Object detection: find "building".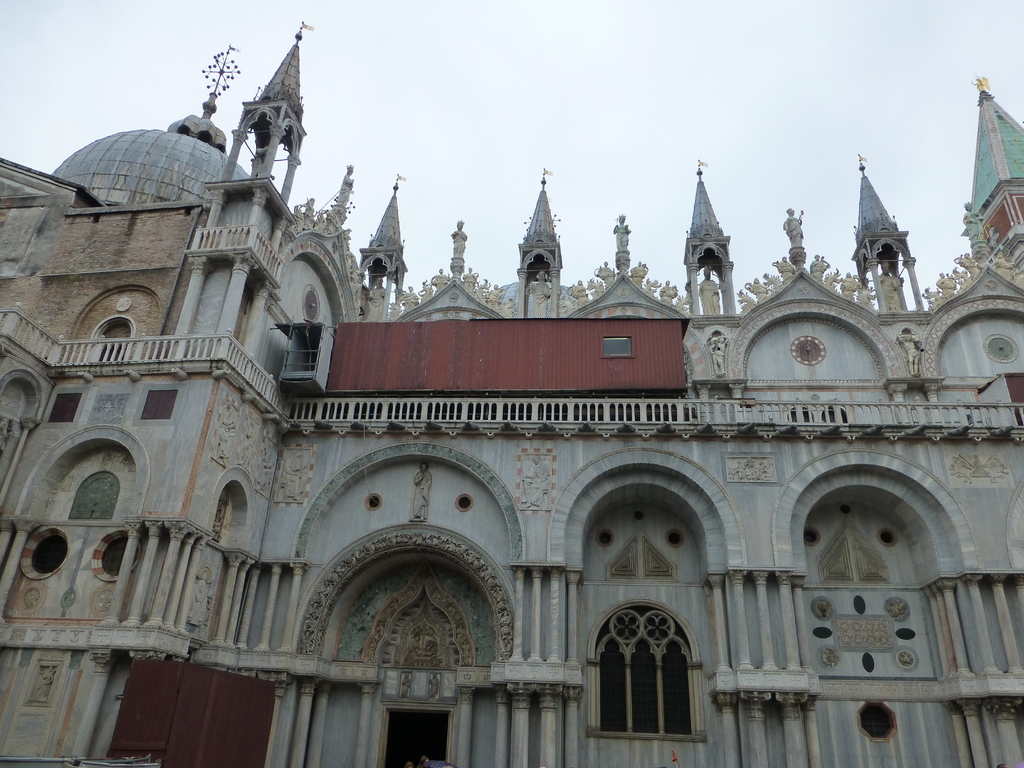
0:16:1023:767.
